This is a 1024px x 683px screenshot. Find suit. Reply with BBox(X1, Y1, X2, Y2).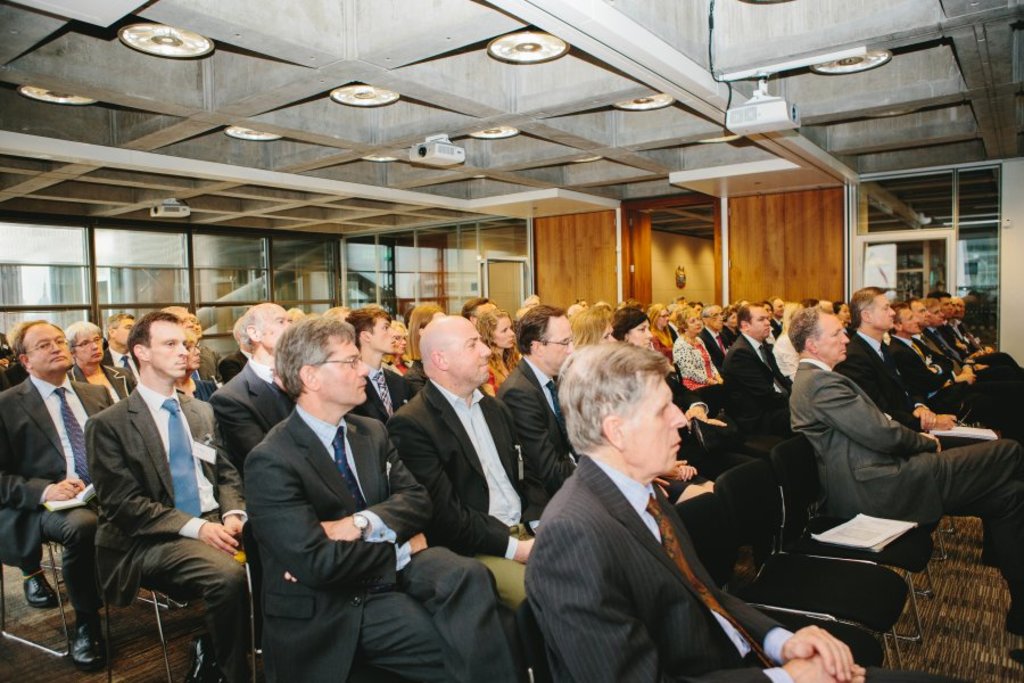
BBox(930, 335, 1007, 360).
